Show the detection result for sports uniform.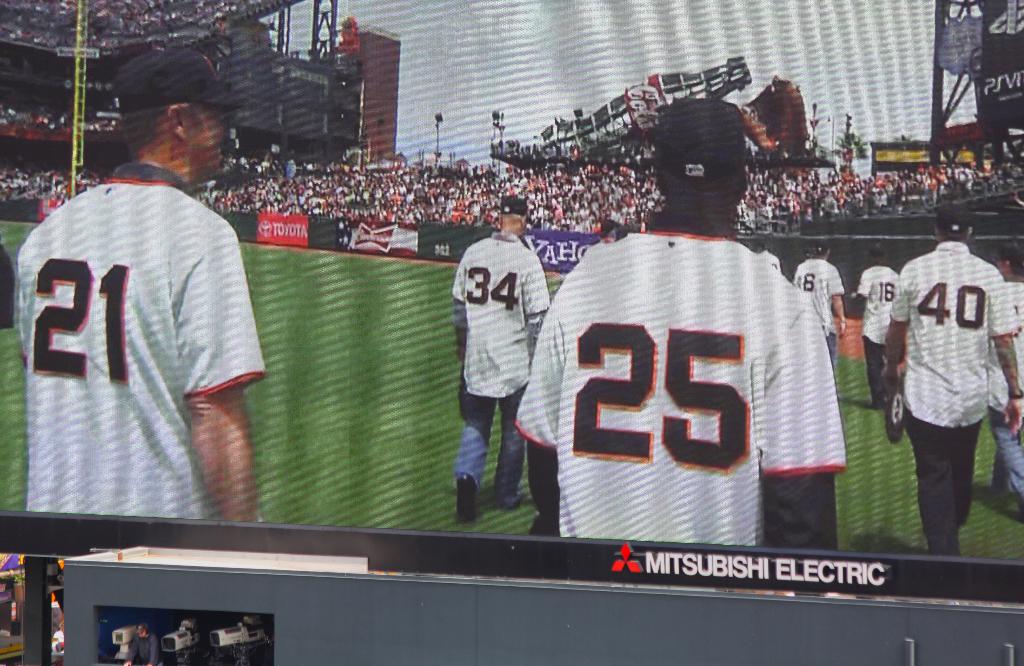
<region>760, 249, 781, 270</region>.
